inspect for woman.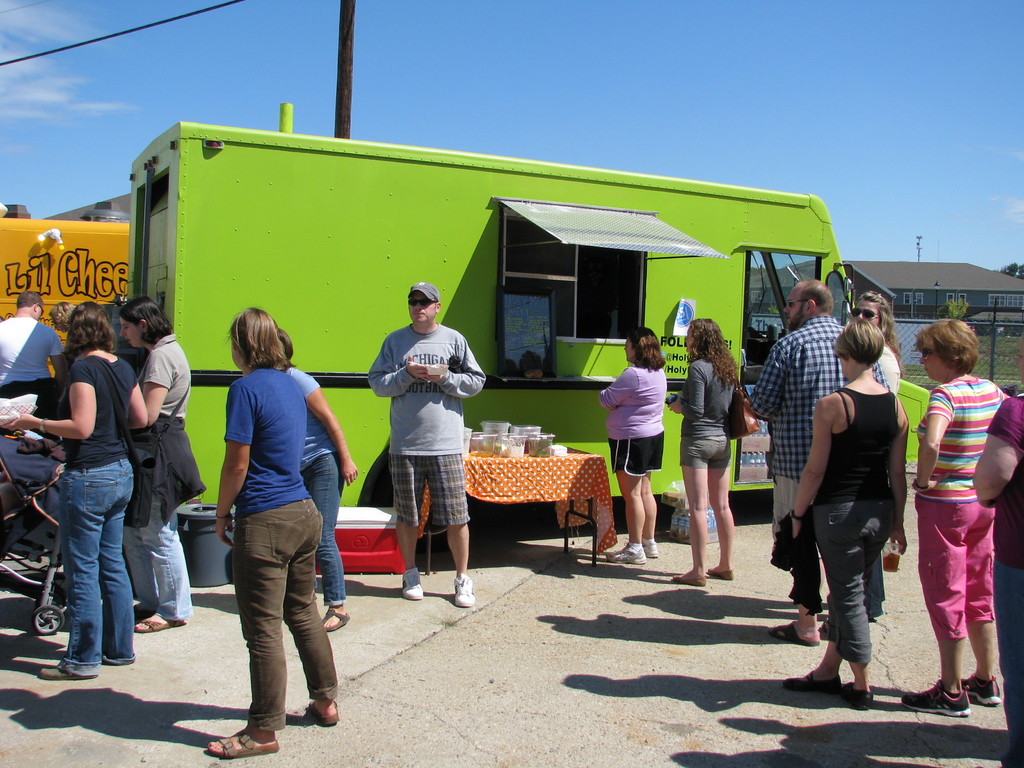
Inspection: 50/298/84/353.
